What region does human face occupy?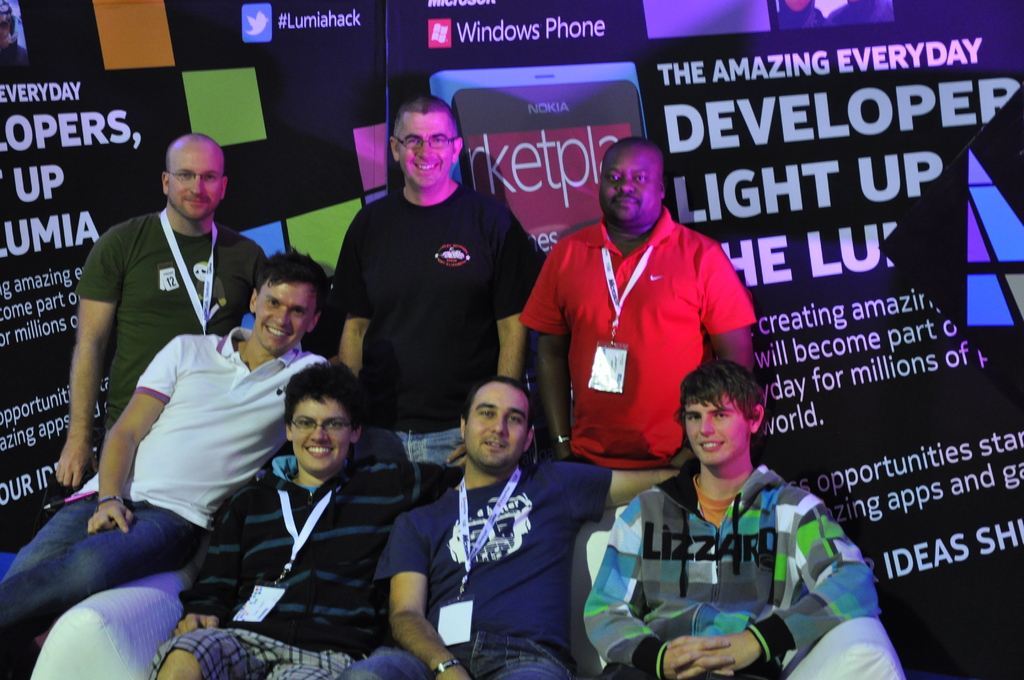
bbox(685, 395, 748, 465).
